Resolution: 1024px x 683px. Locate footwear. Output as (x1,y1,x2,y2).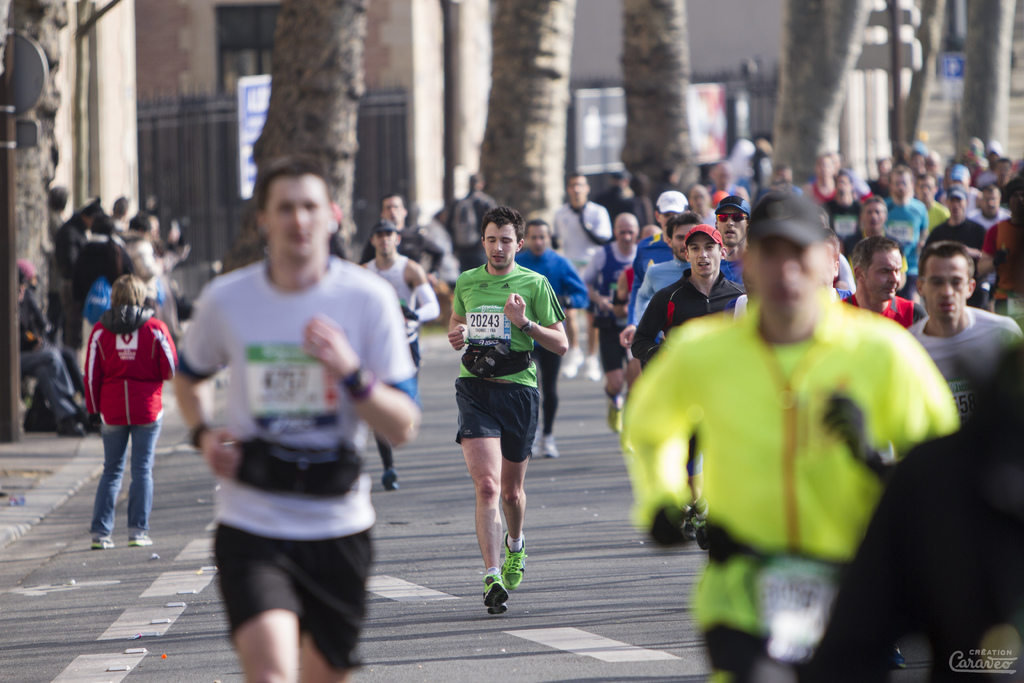
(586,358,602,377).
